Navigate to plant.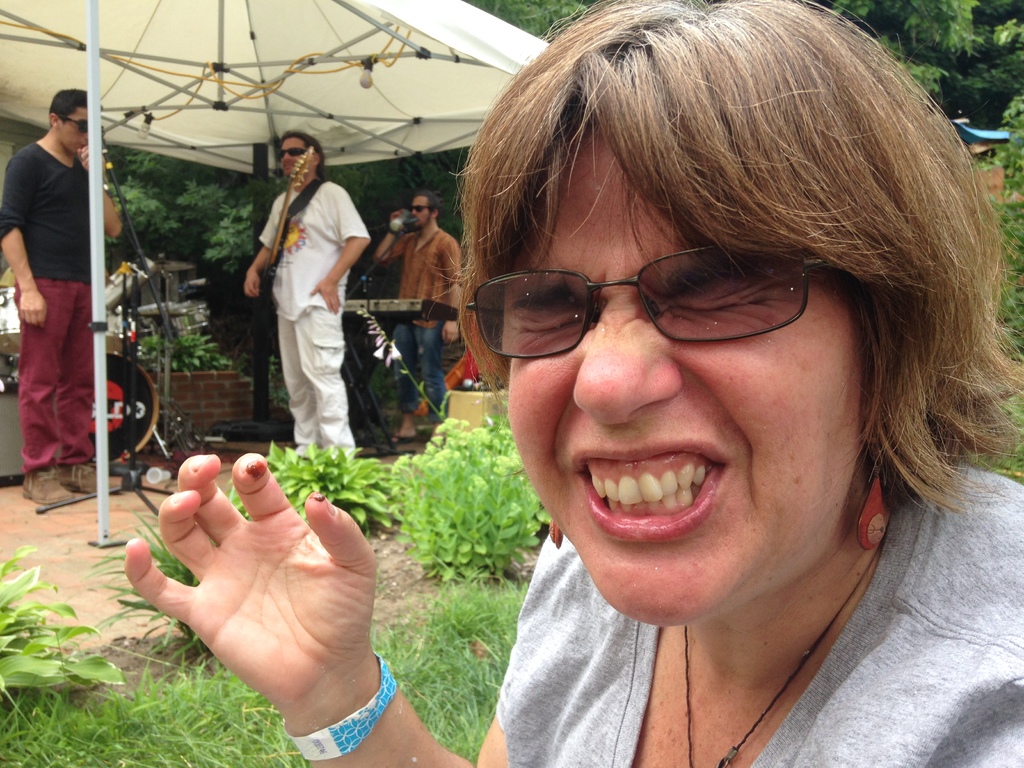
Navigation target: [4,527,129,730].
